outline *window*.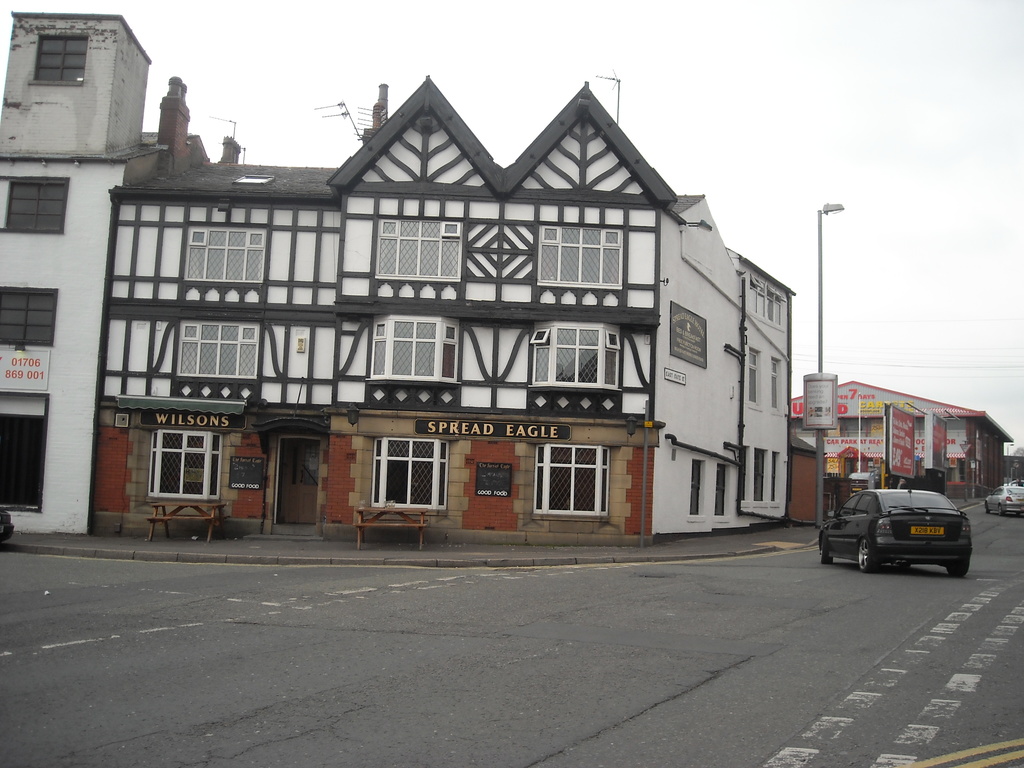
Outline: <box>765,352,787,406</box>.
